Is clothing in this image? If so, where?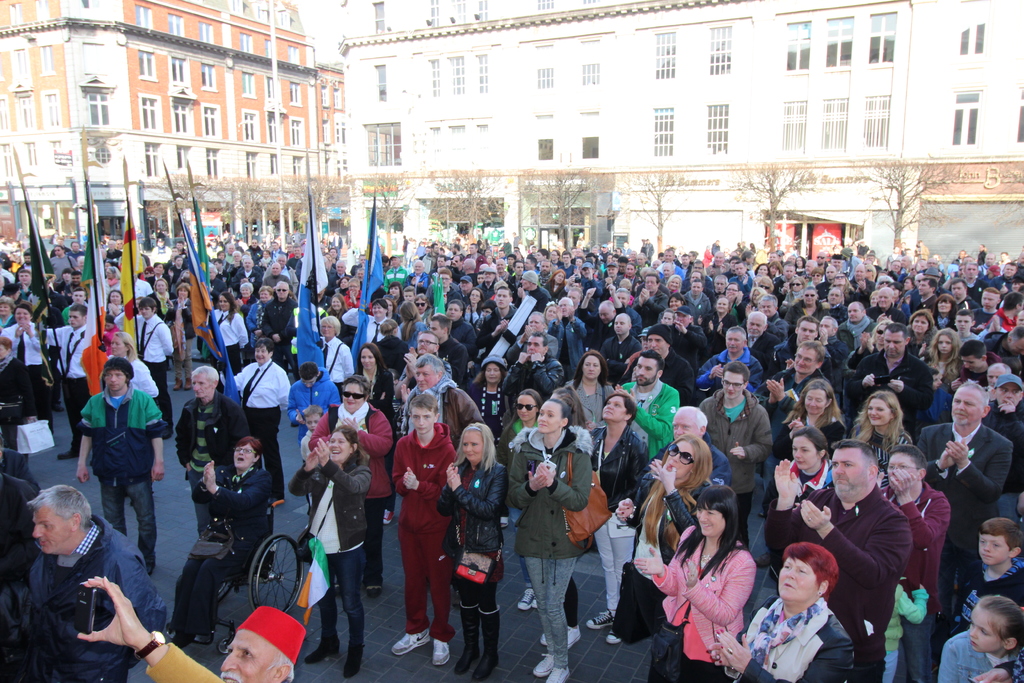
Yes, at locate(166, 263, 187, 278).
